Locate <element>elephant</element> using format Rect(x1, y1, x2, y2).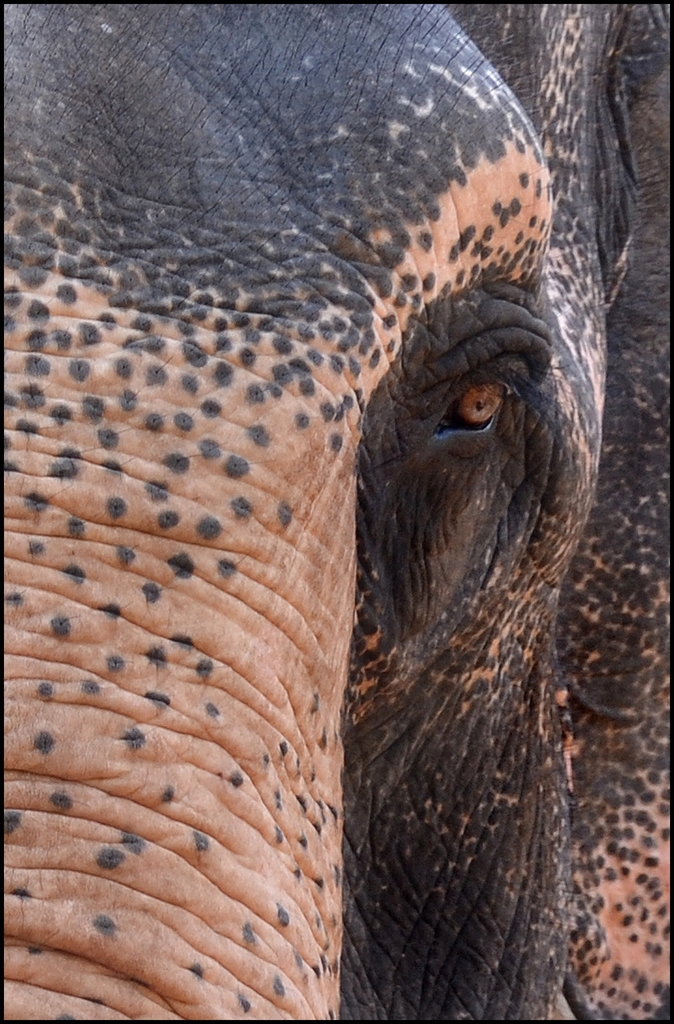
Rect(0, 0, 645, 1023).
